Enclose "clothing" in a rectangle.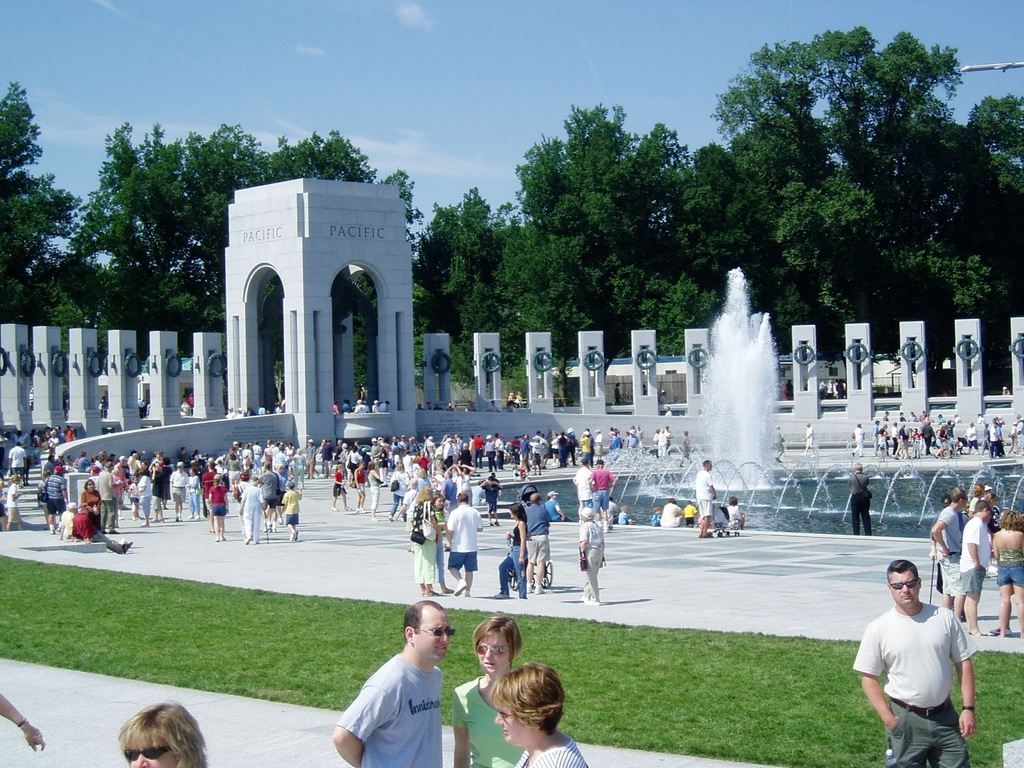
region(808, 428, 816, 447).
